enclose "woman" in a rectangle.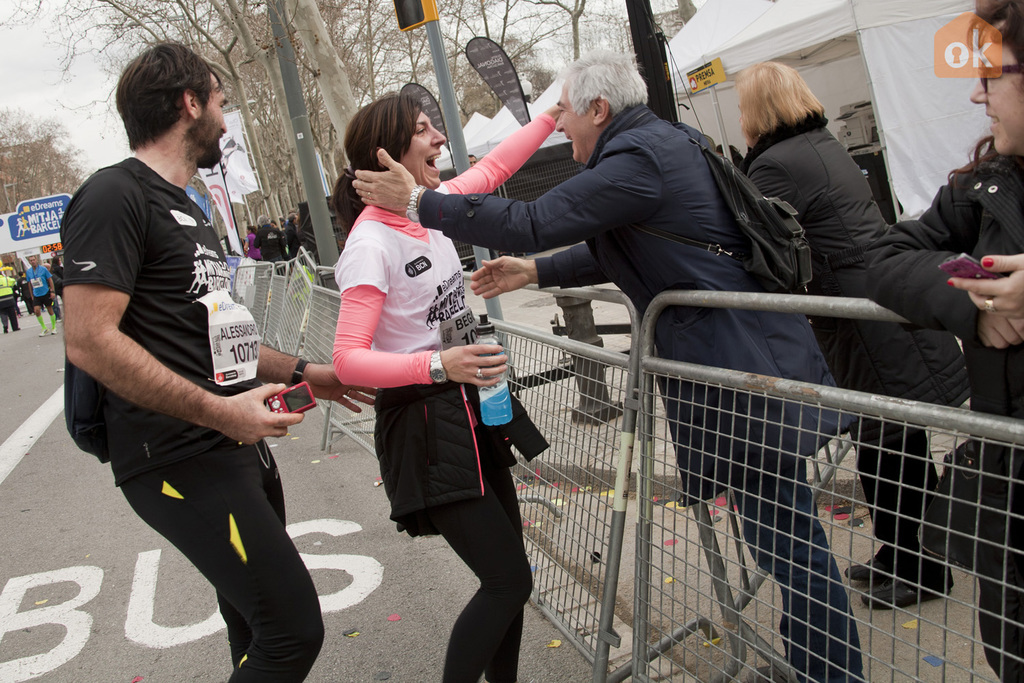
detection(730, 61, 976, 613).
